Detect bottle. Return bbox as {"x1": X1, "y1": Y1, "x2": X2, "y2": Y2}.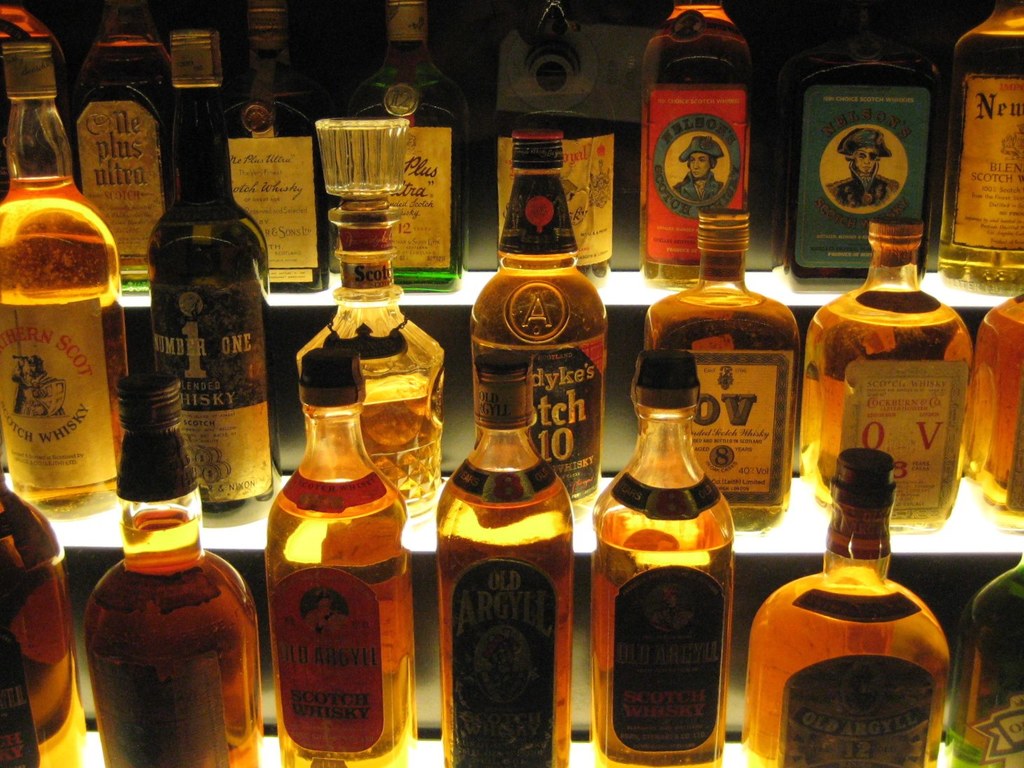
{"x1": 258, "y1": 347, "x2": 413, "y2": 766}.
